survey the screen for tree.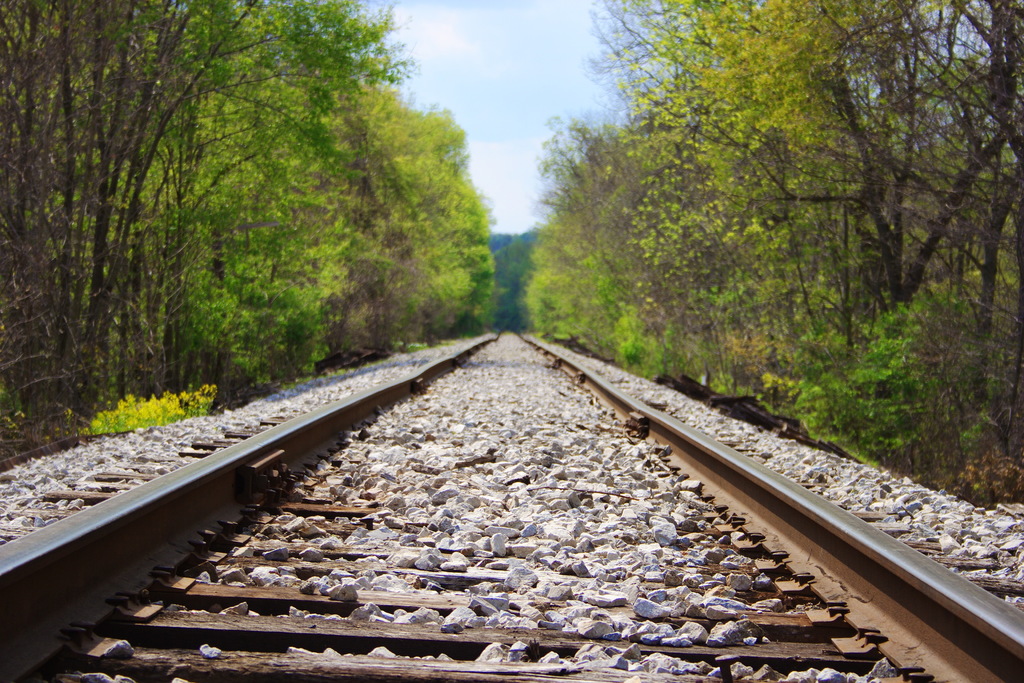
Survey found: 516 220 582 345.
